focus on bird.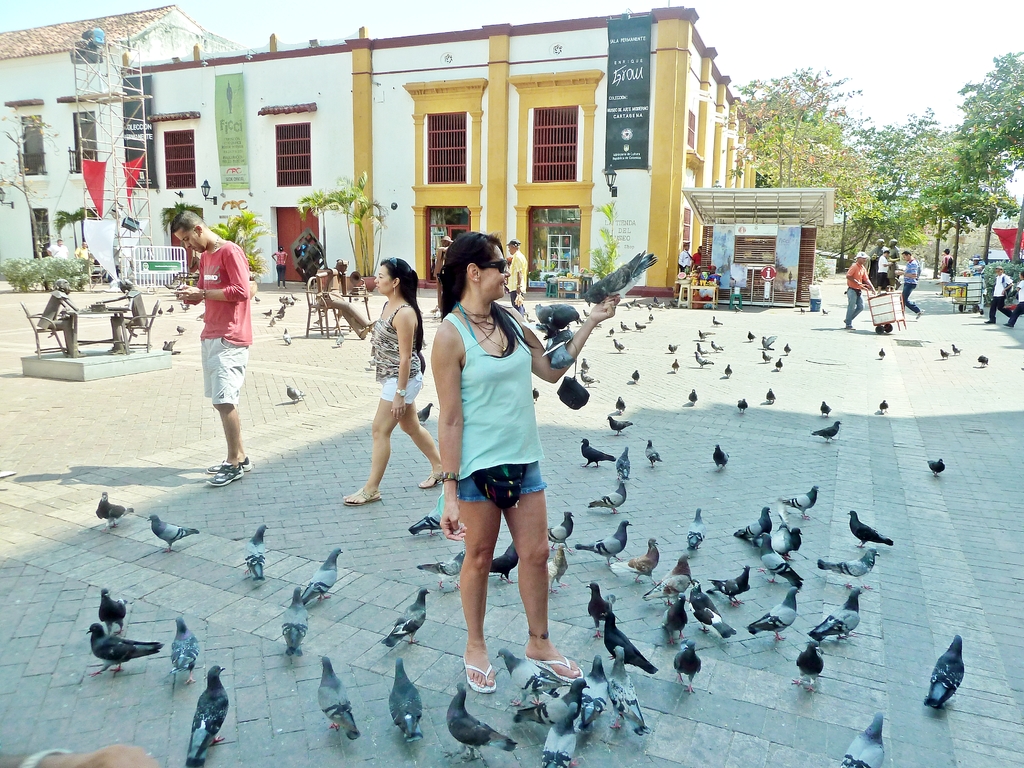
Focused at 509, 670, 584, 730.
